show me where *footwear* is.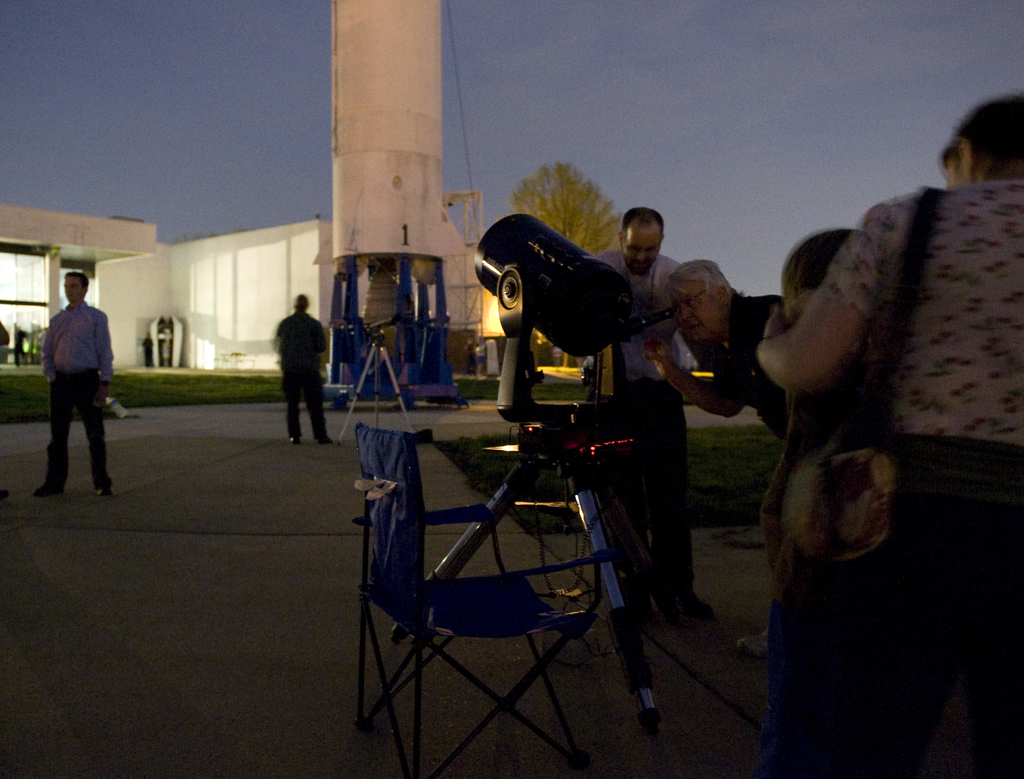
*footwear* is at 289, 433, 298, 449.
